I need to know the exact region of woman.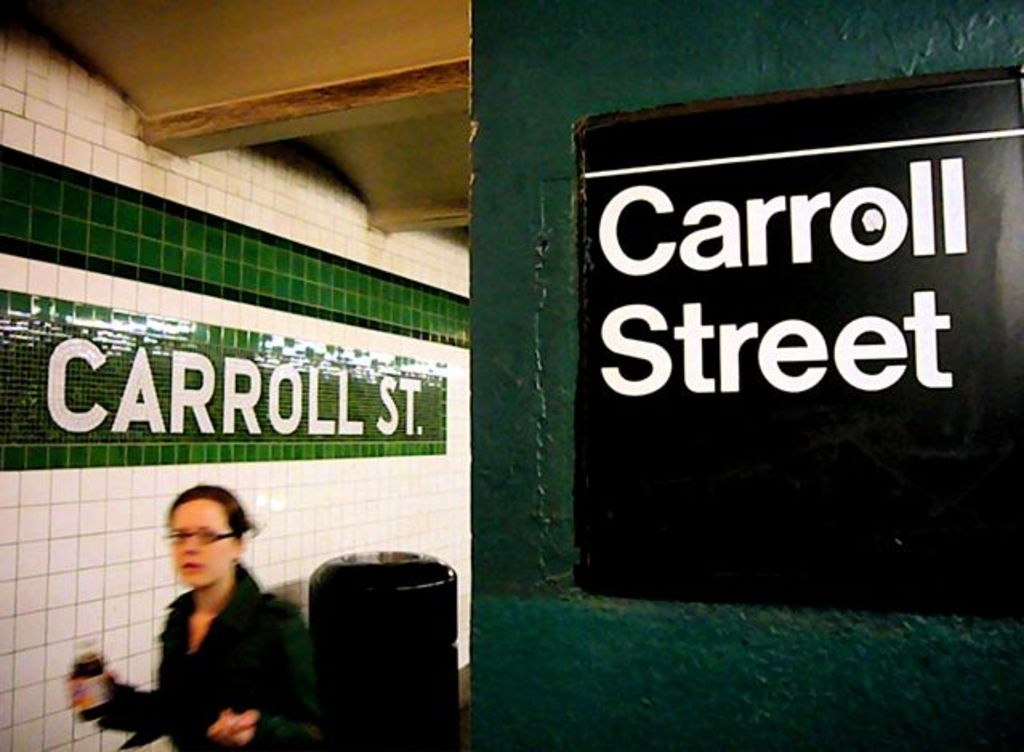
Region: <bbox>82, 478, 317, 751</bbox>.
